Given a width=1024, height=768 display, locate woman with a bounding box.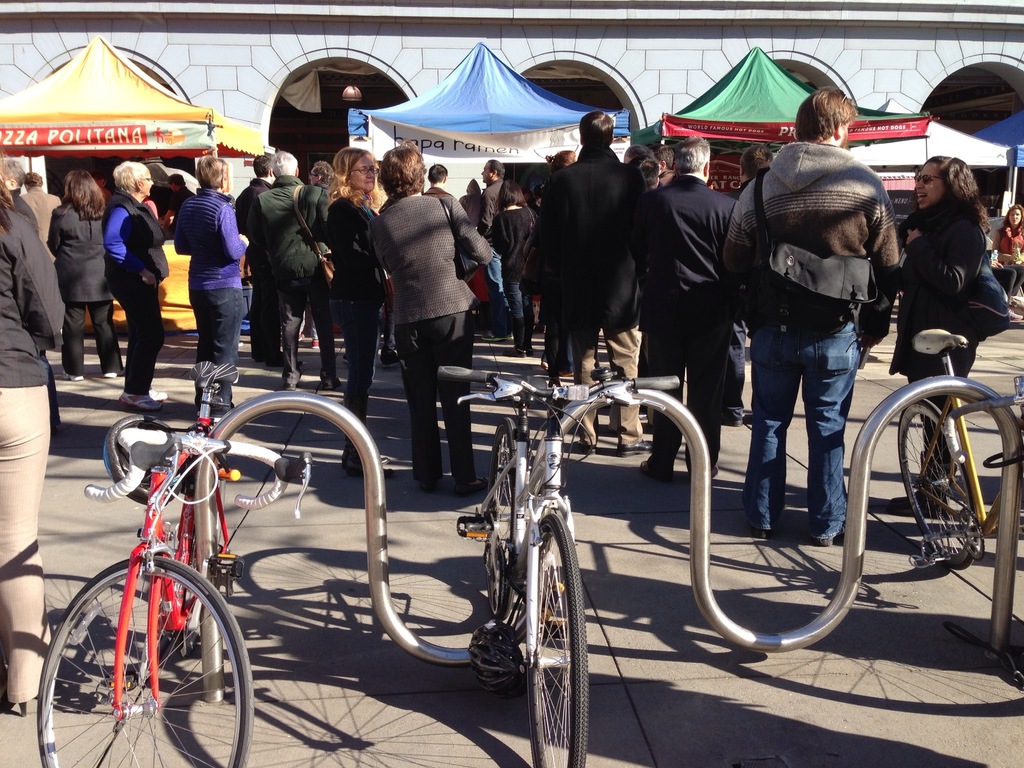
Located: (x1=365, y1=142, x2=499, y2=497).
